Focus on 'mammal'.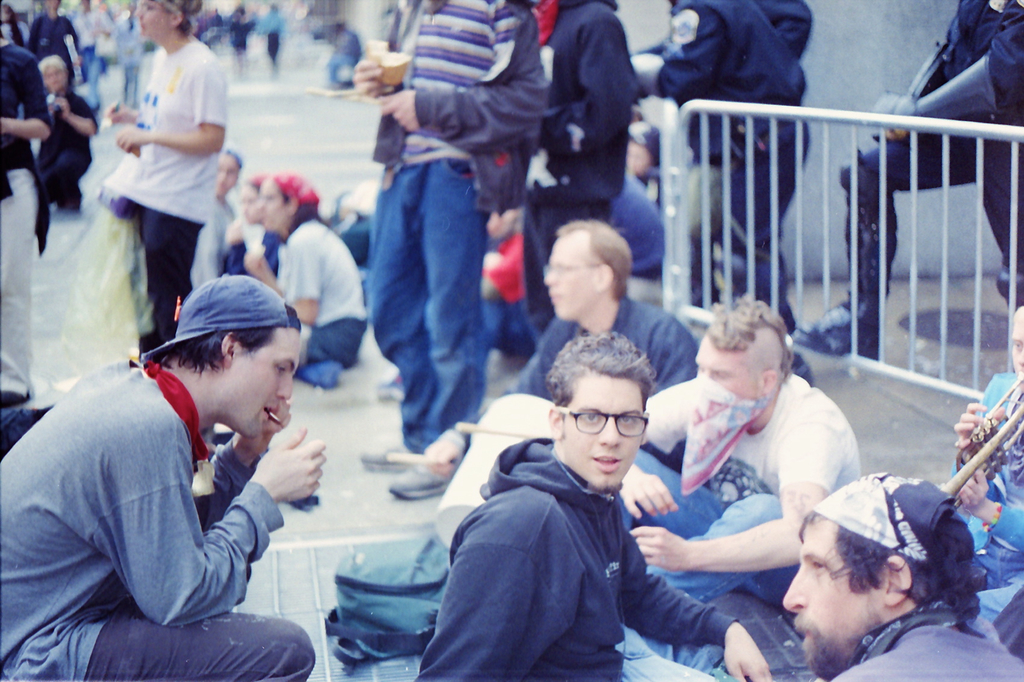
Focused at <region>413, 333, 774, 681</region>.
